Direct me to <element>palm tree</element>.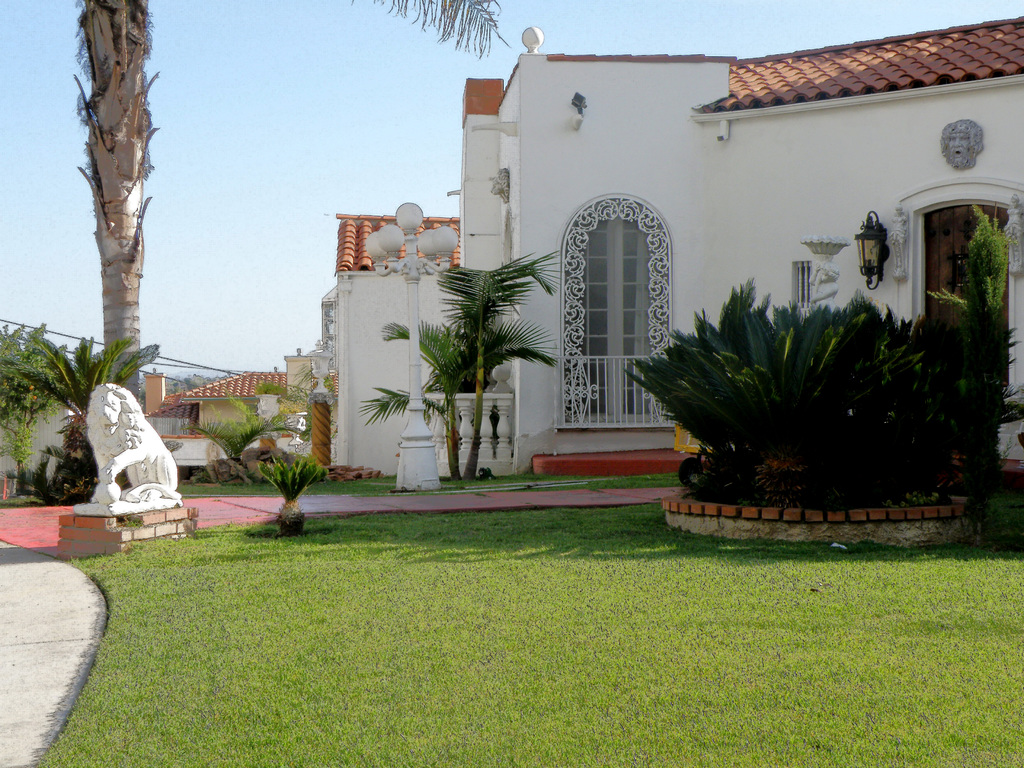
Direction: (444,257,548,483).
